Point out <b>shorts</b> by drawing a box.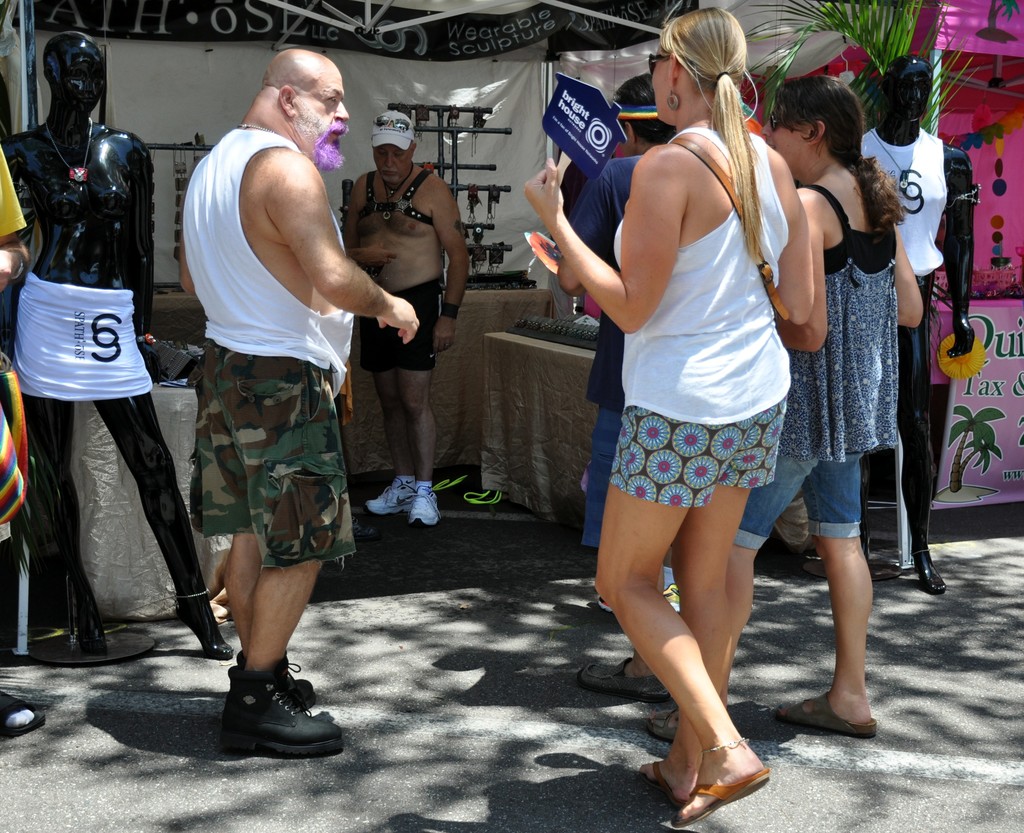
{"left": 612, "top": 398, "right": 783, "bottom": 508}.
